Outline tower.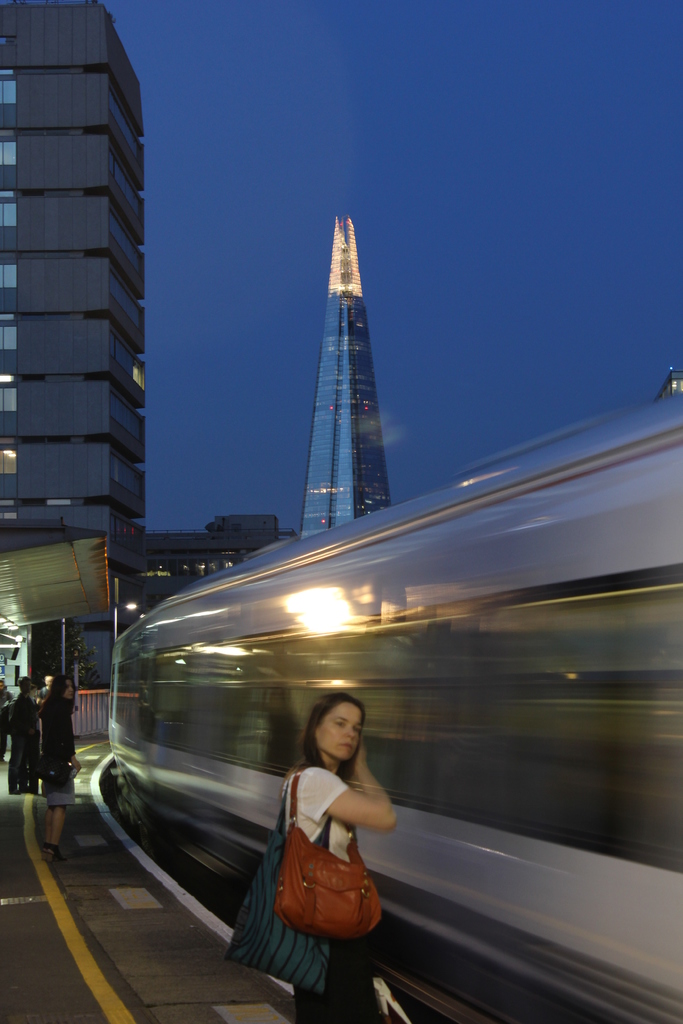
Outline: (274, 204, 419, 529).
